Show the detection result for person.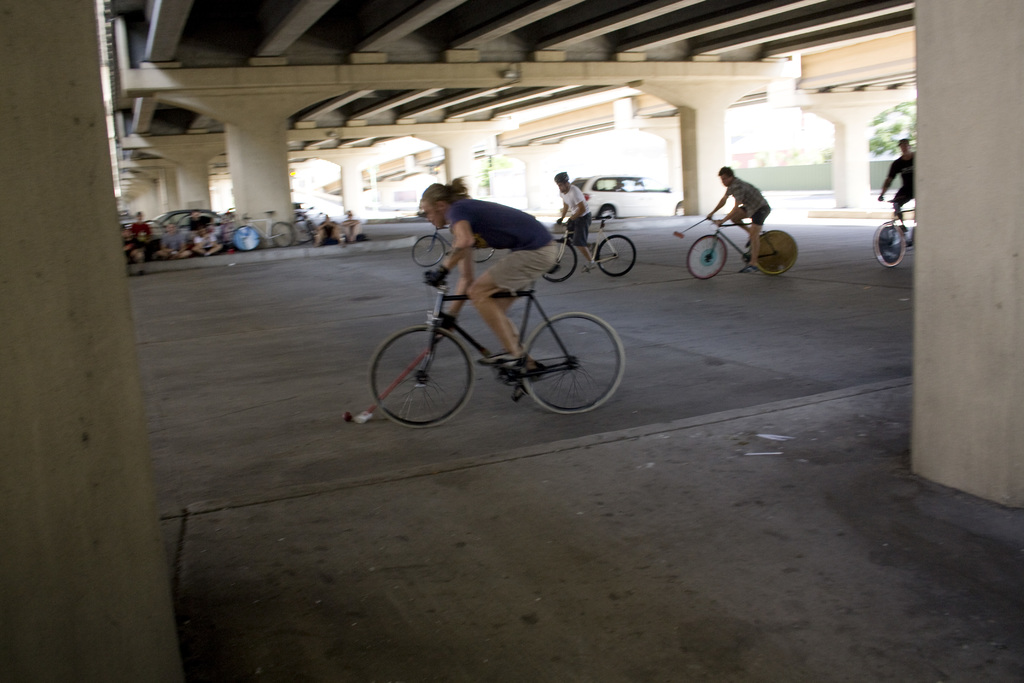
554, 167, 592, 269.
